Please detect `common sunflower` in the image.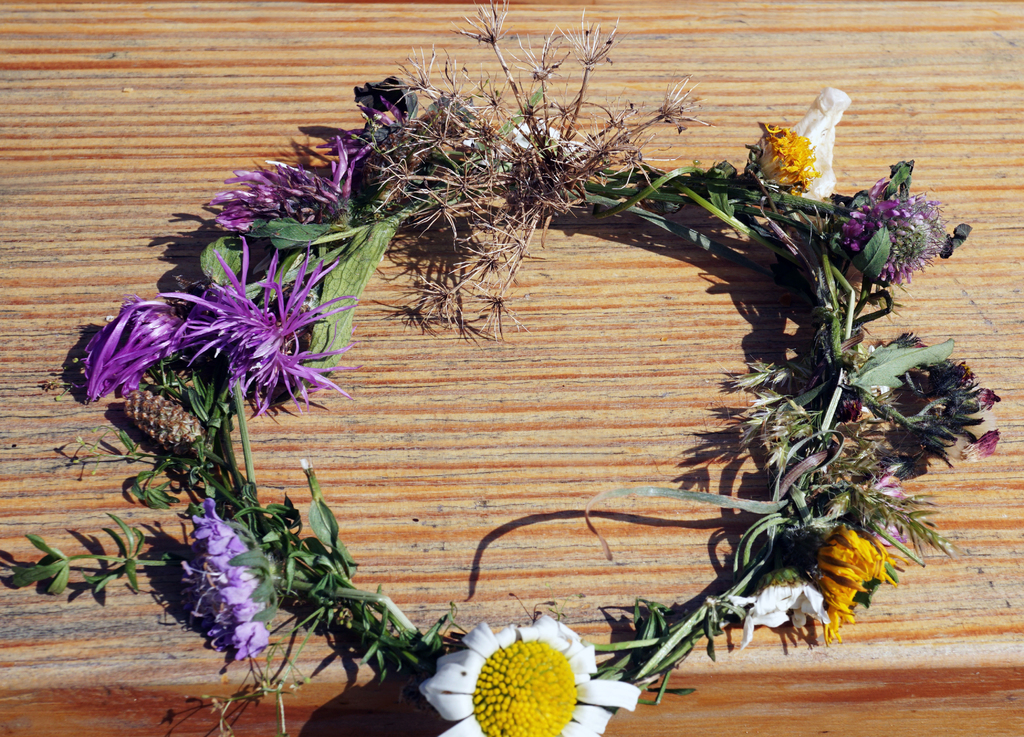
Rect(419, 618, 641, 736).
